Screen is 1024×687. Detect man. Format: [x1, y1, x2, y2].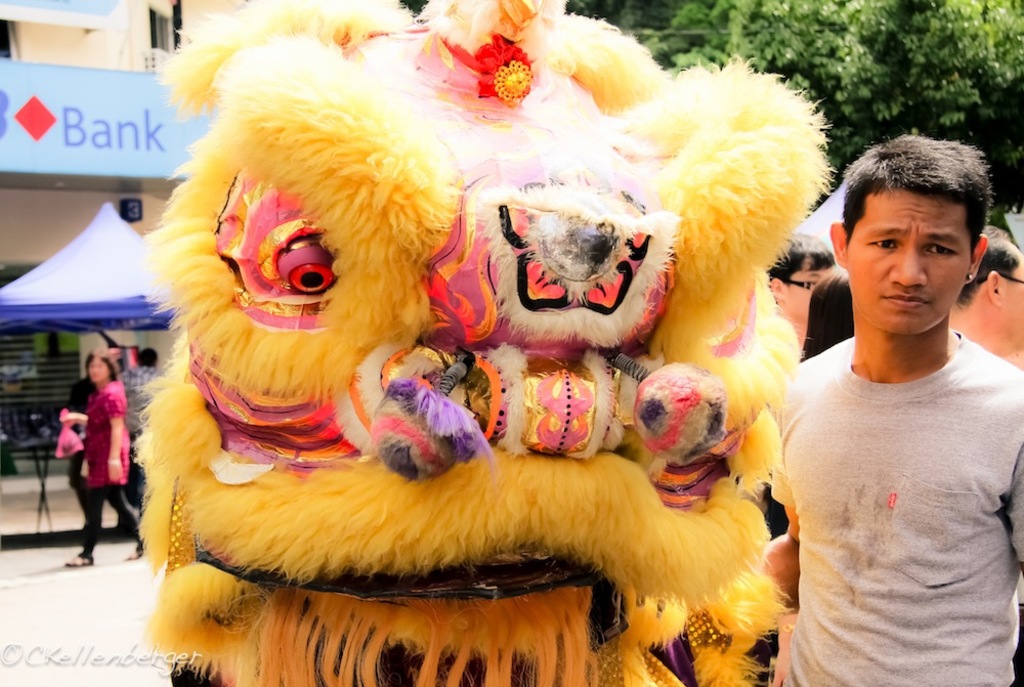
[757, 133, 1023, 672].
